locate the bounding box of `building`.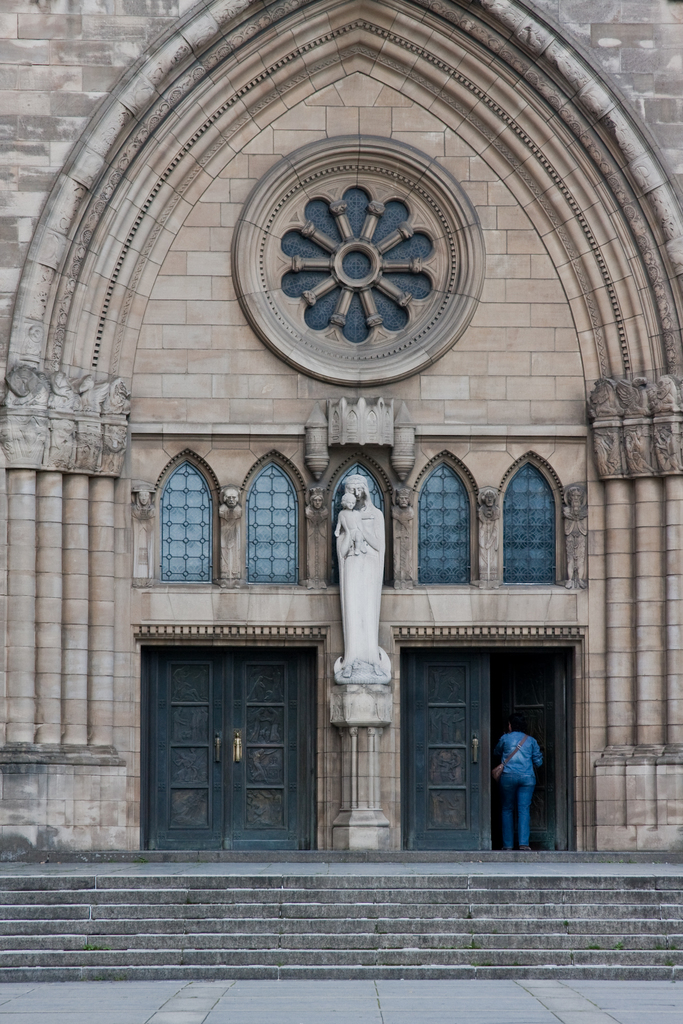
Bounding box: crop(0, 0, 682, 982).
